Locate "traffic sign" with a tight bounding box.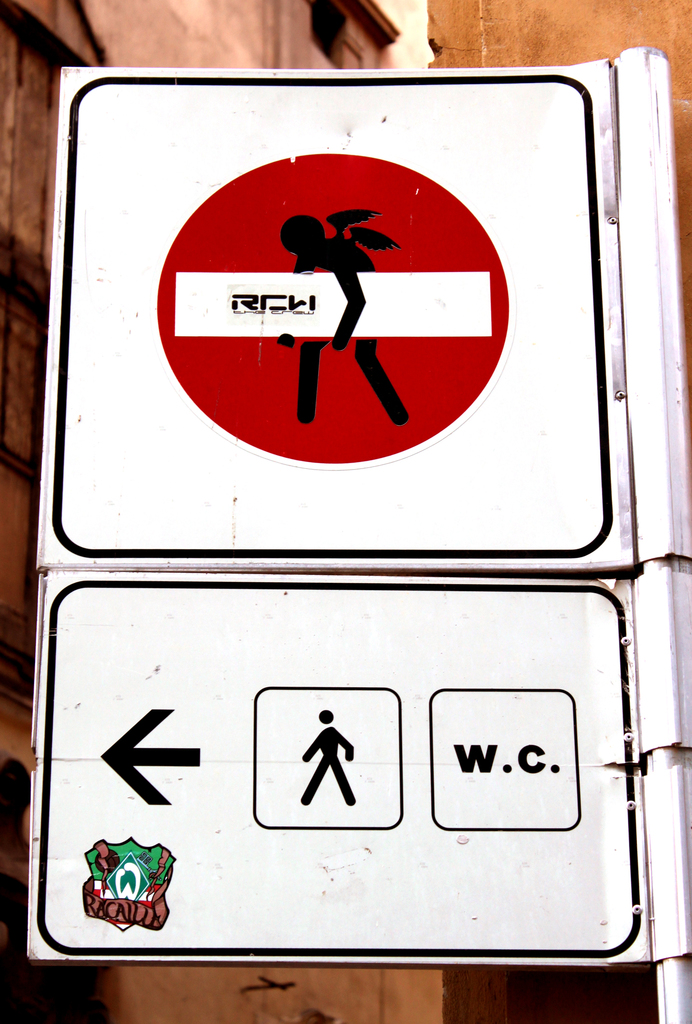
(31, 579, 629, 982).
